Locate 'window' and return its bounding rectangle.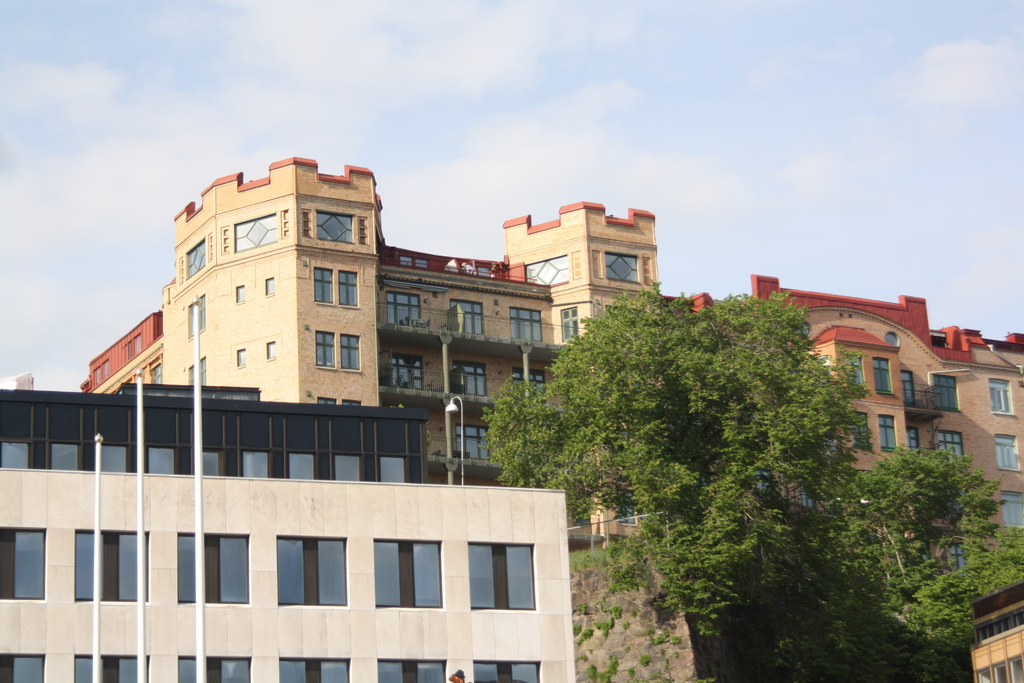
pyautogui.locateOnScreen(174, 529, 252, 609).
